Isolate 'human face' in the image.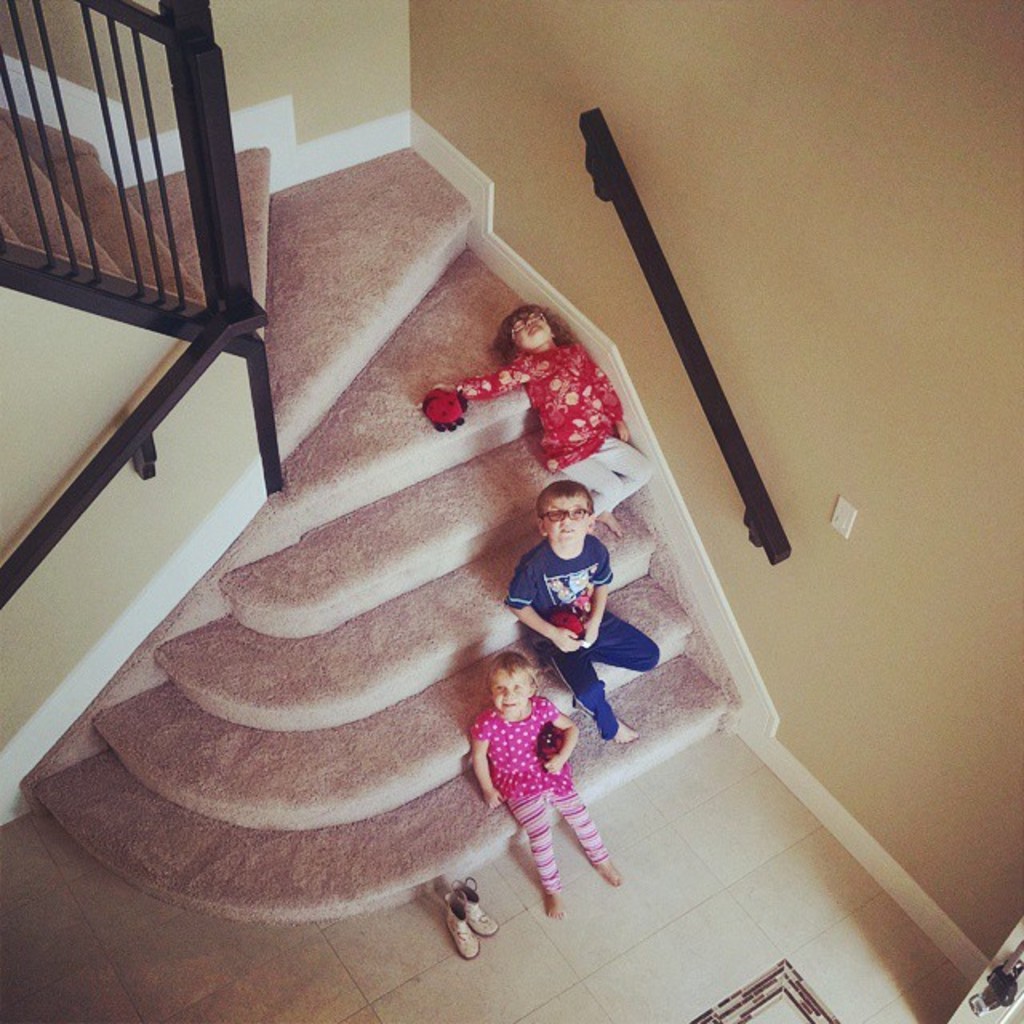
Isolated region: <region>544, 493, 592, 544</region>.
